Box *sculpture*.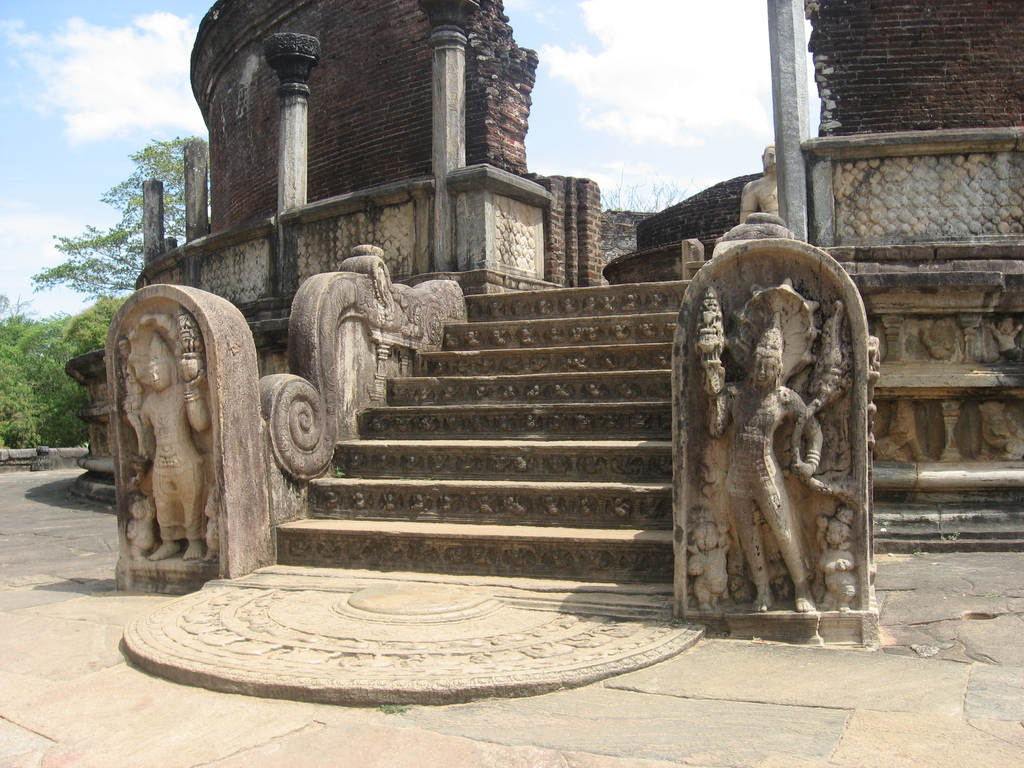
l=546, t=456, r=569, b=471.
